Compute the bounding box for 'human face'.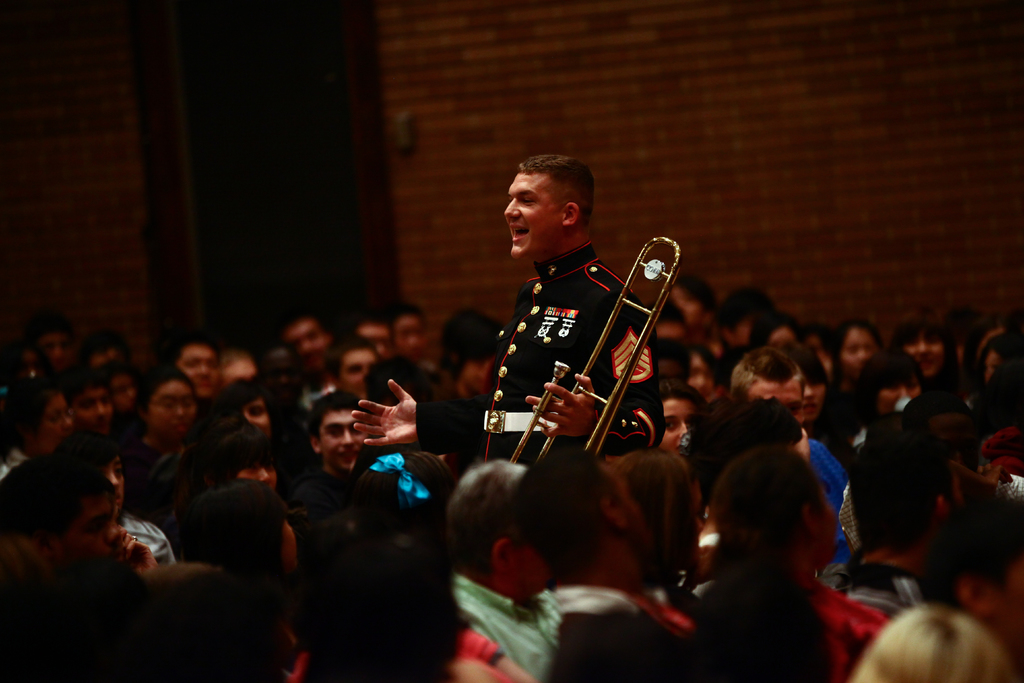
285/319/332/373.
